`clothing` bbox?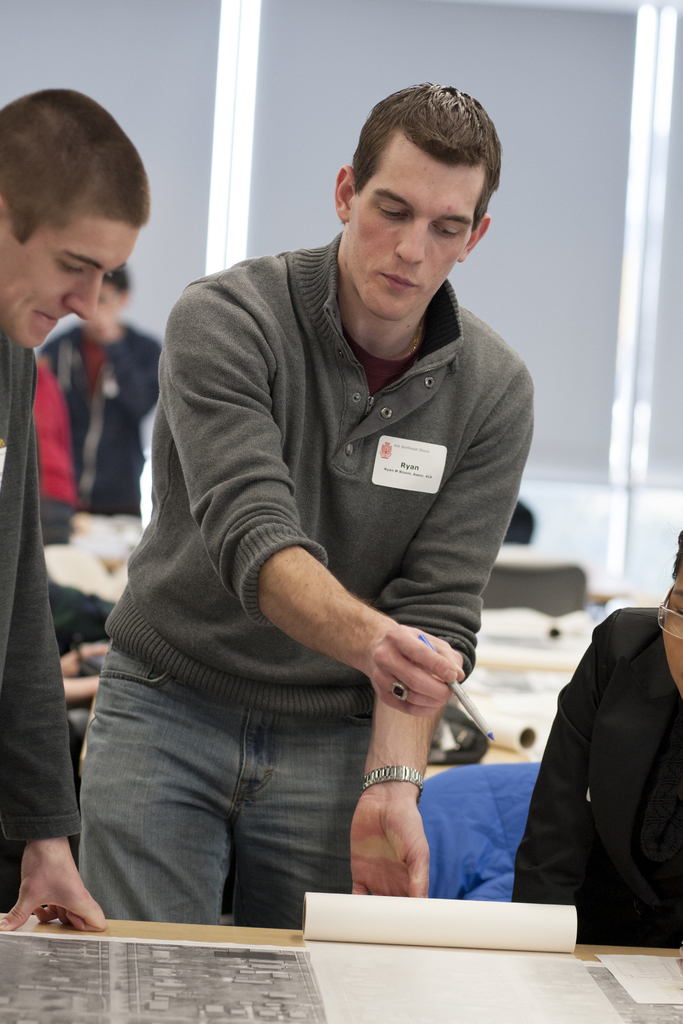
[x1=81, y1=213, x2=582, y2=948]
